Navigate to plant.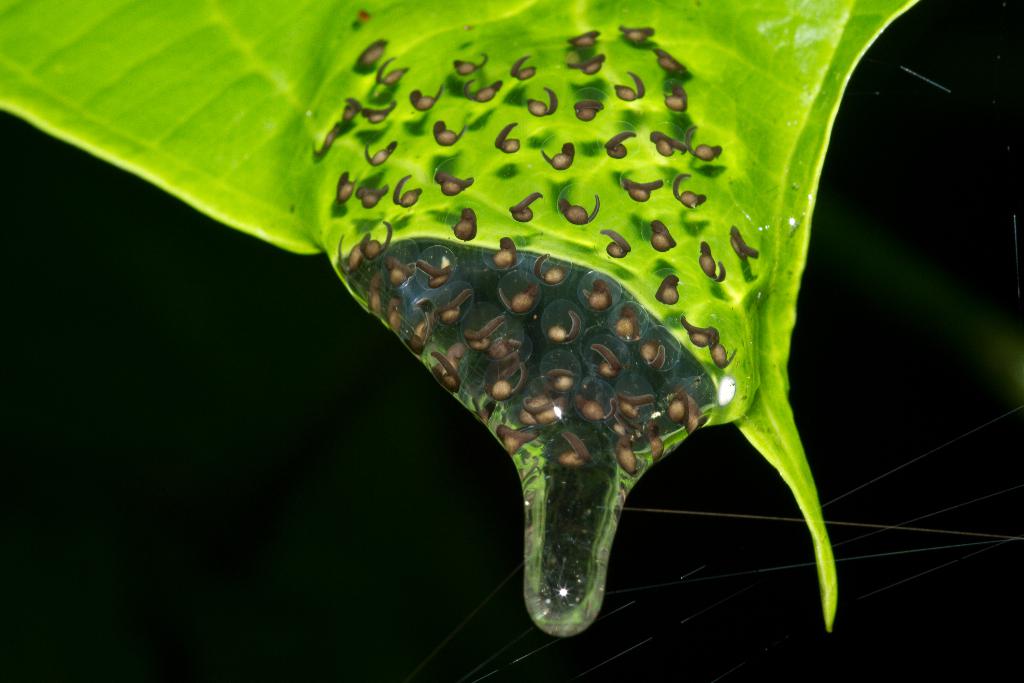
Navigation target: [0,0,927,638].
